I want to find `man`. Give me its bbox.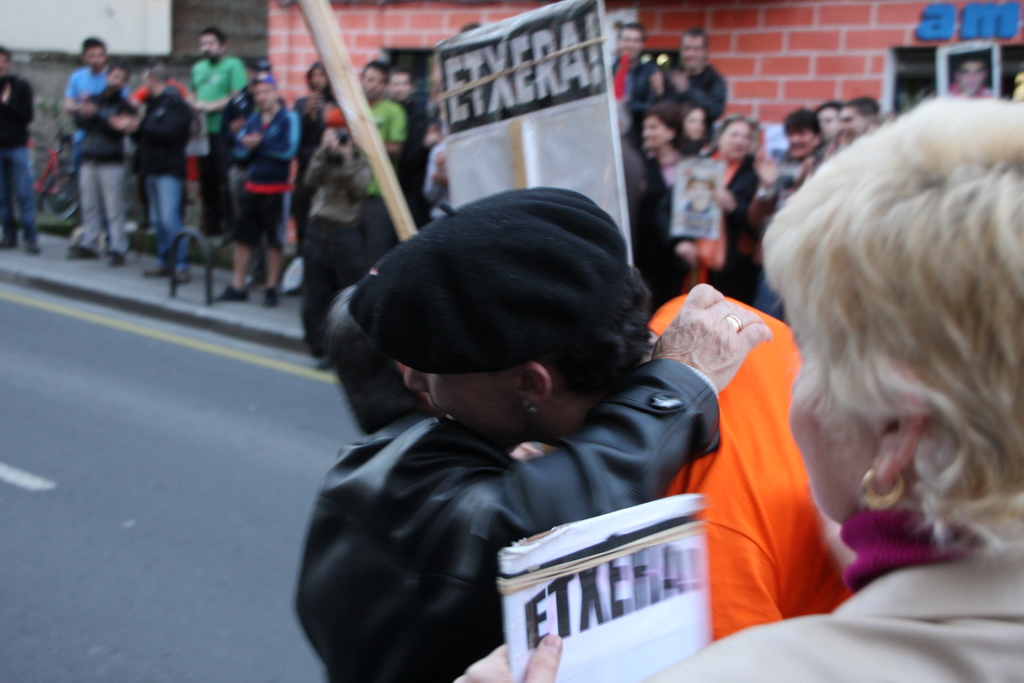
119, 58, 195, 288.
